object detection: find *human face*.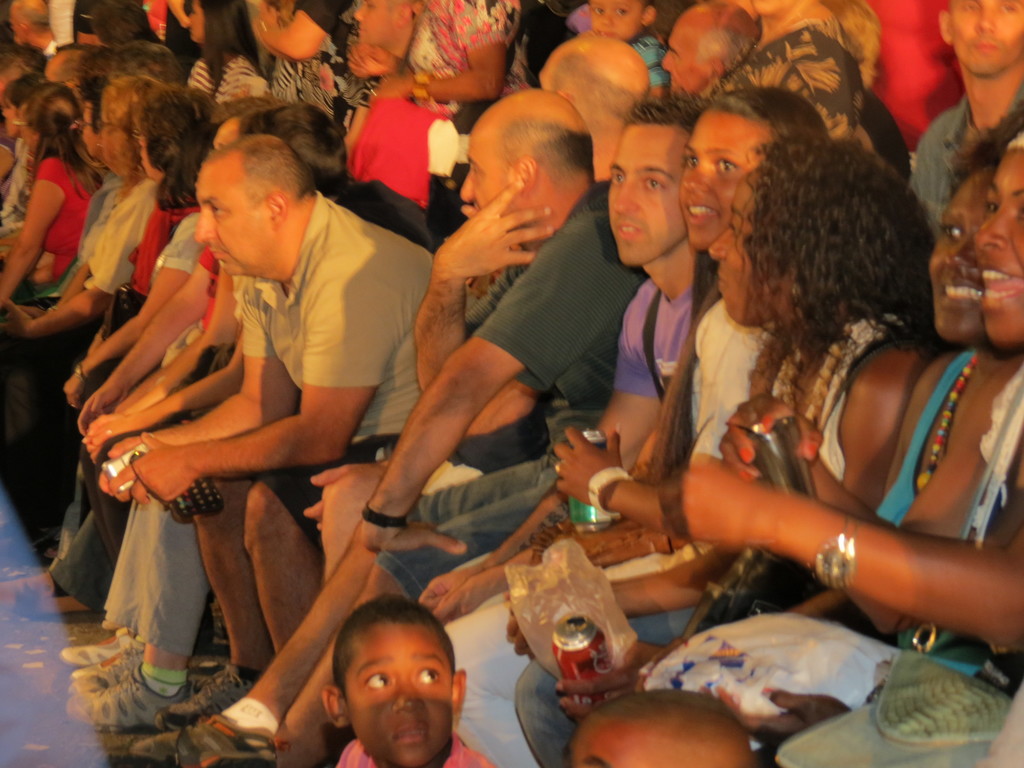
[195,167,274,277].
